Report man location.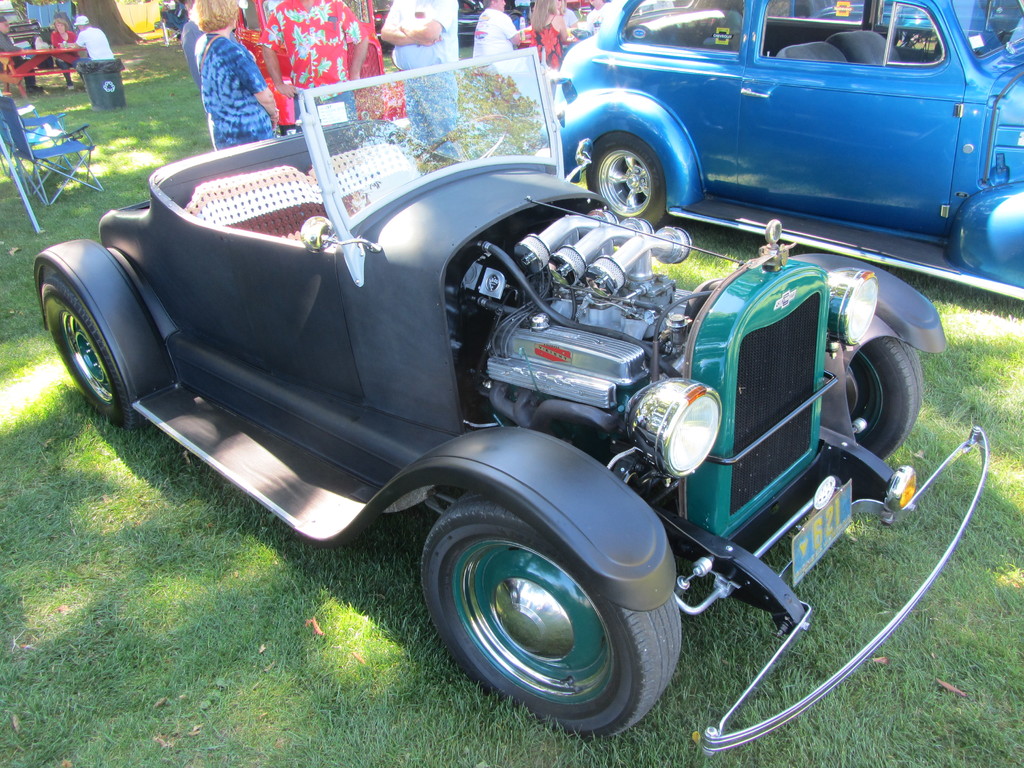
Report: Rect(50, 9, 121, 81).
